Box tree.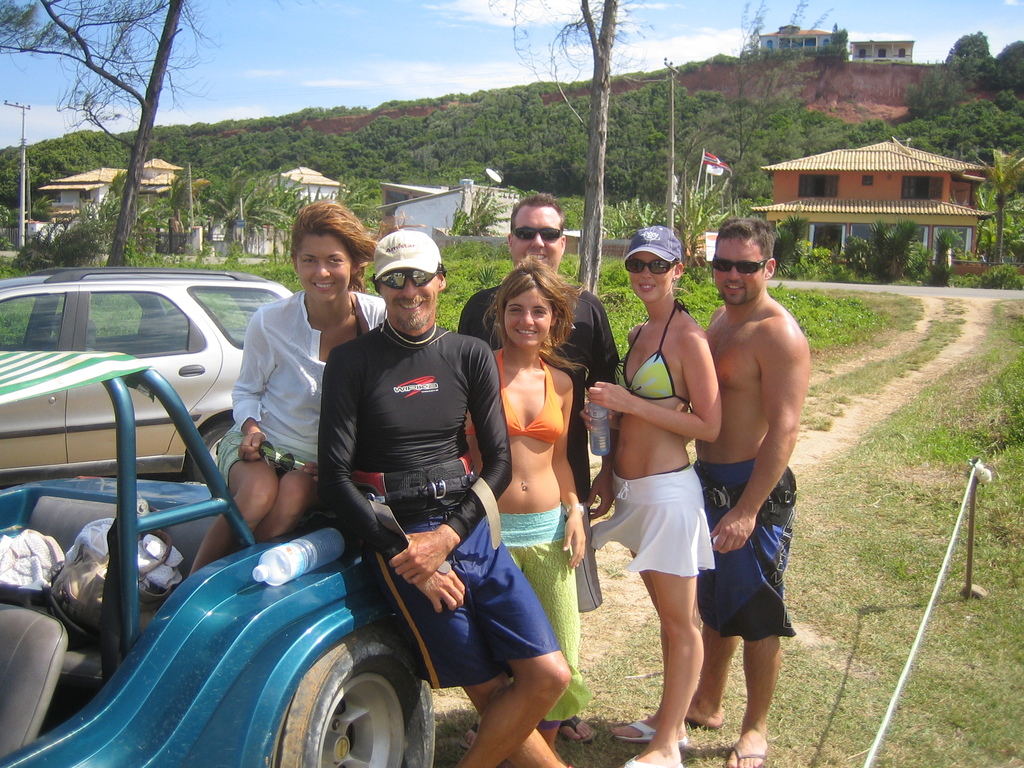
locate(490, 0, 625, 288).
